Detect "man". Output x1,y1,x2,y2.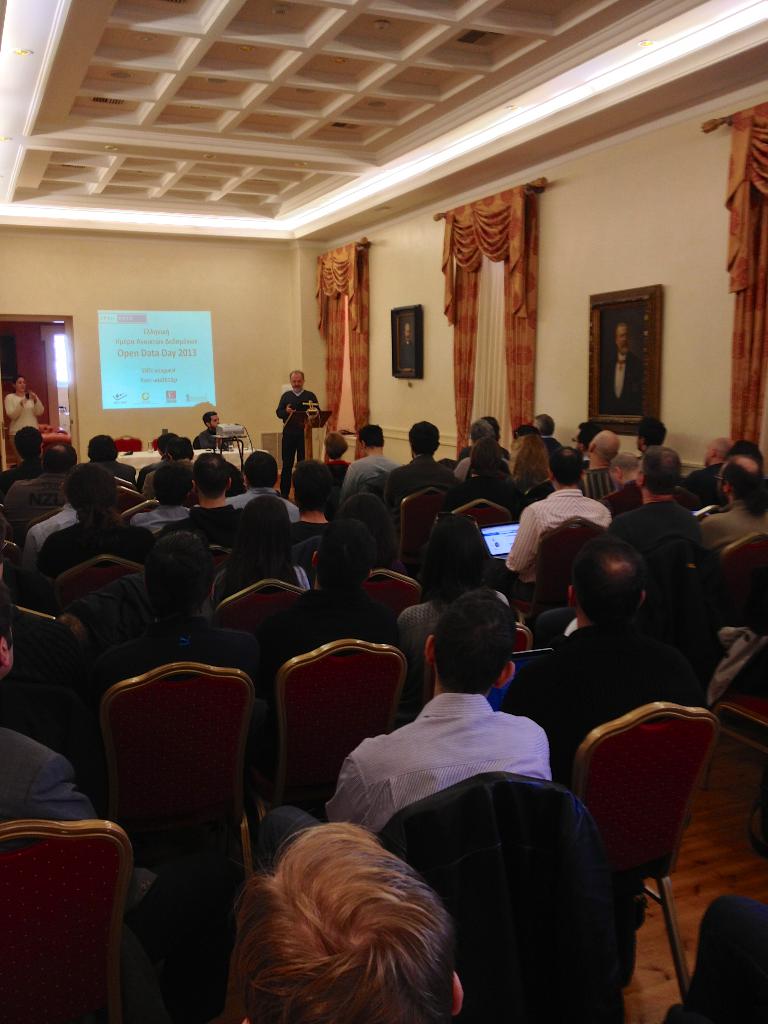
529,412,566,461.
